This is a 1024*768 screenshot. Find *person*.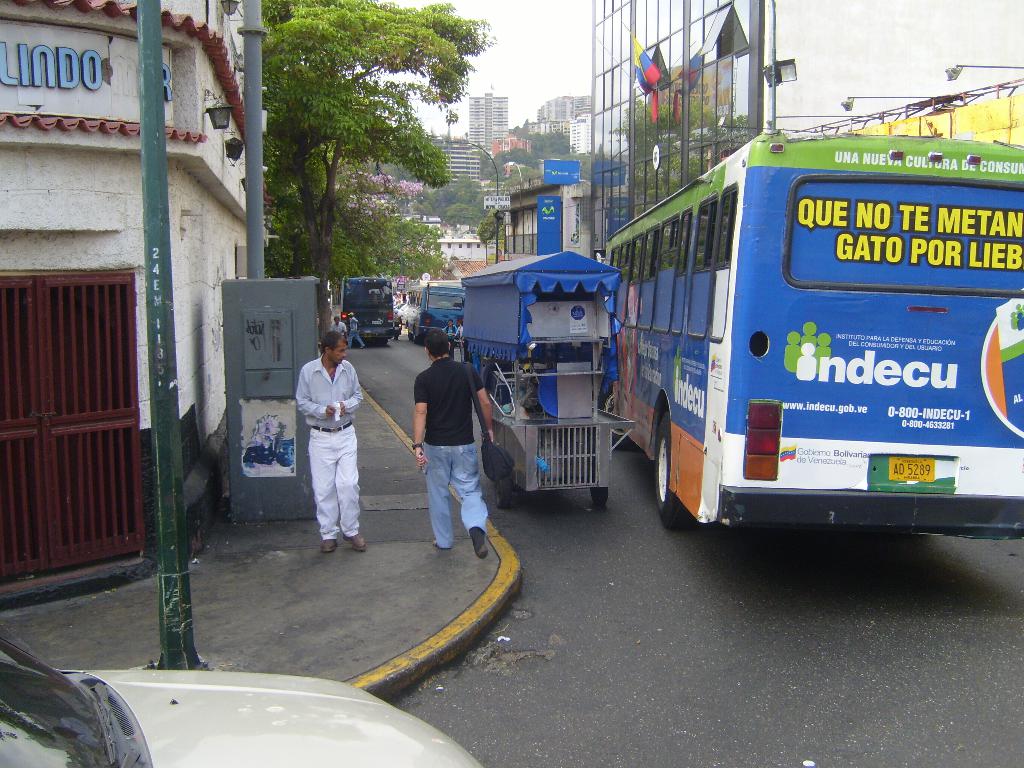
Bounding box: (left=346, top=315, right=365, bottom=352).
